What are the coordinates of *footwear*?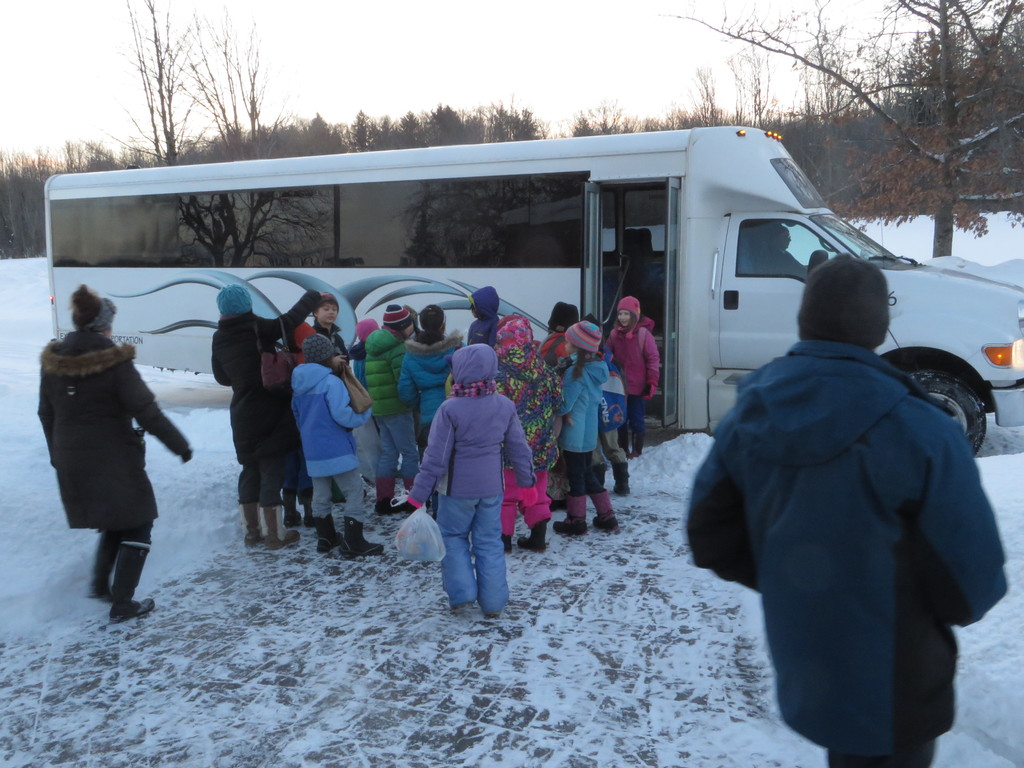
l=376, t=473, r=398, b=515.
